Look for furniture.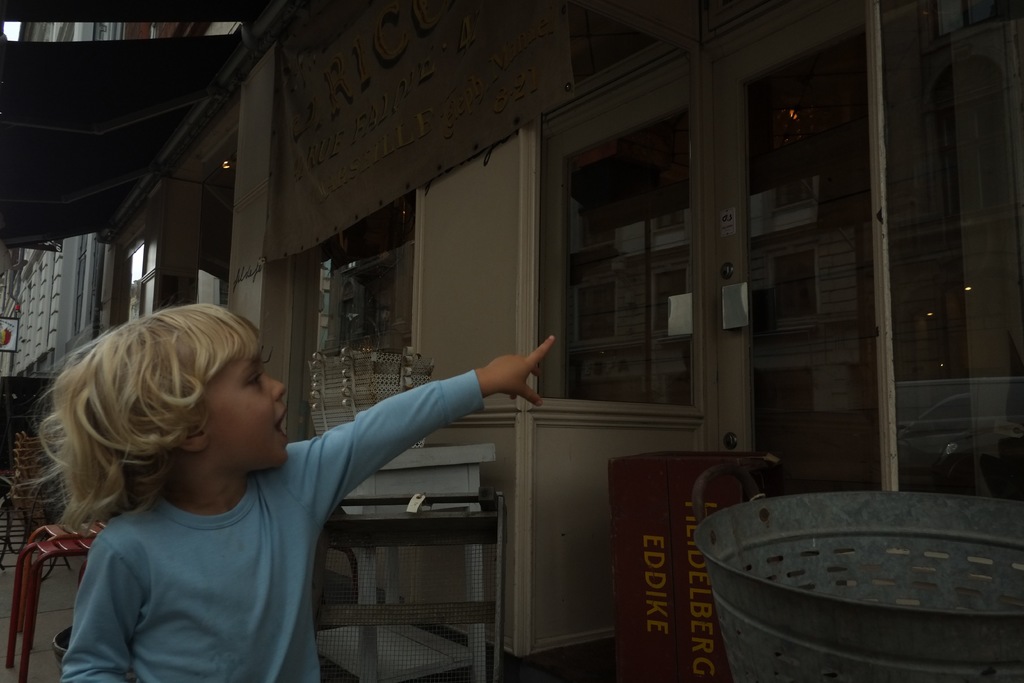
Found: [left=0, top=518, right=112, bottom=682].
